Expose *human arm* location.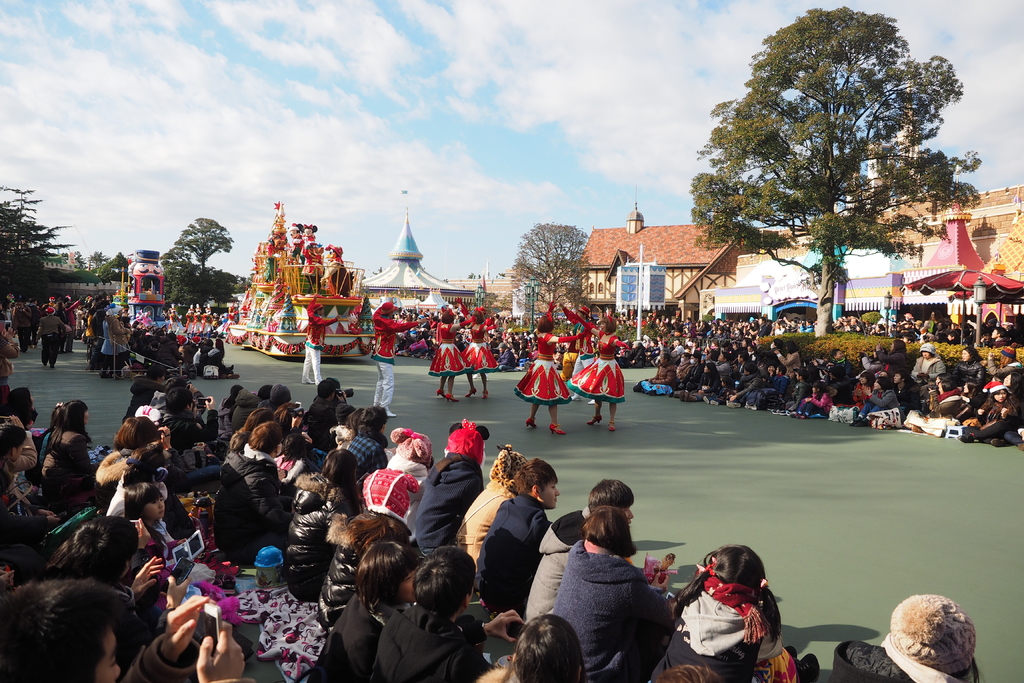
Exposed at crop(6, 409, 38, 469).
